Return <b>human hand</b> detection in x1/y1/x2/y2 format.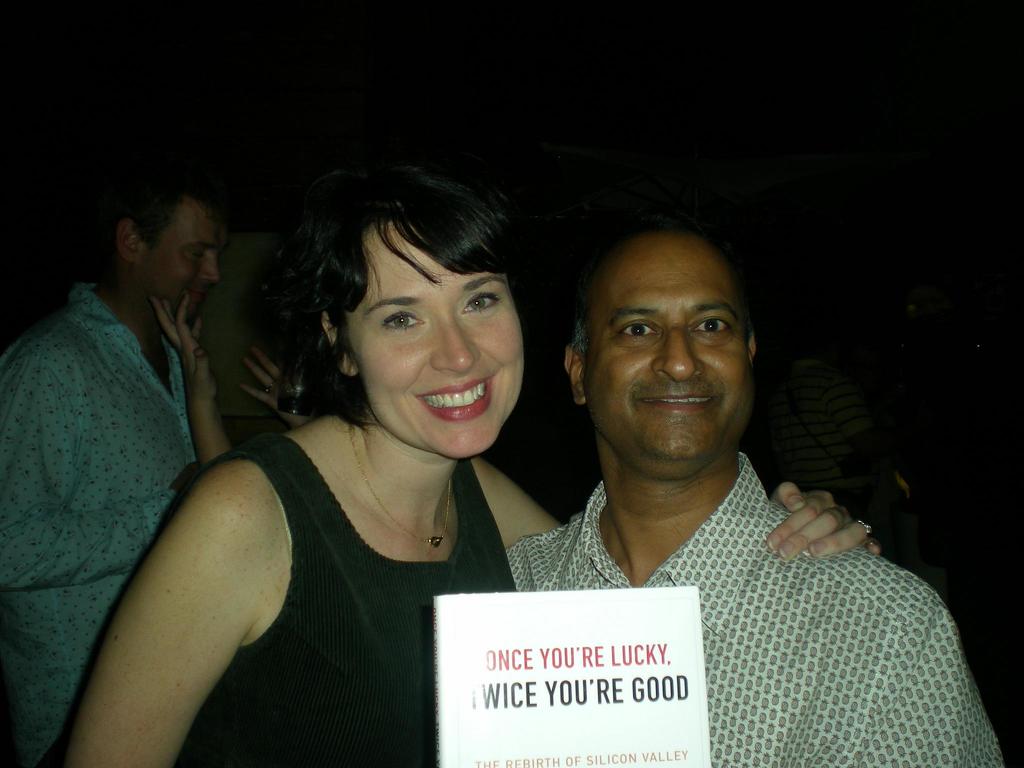
780/483/870/580.
